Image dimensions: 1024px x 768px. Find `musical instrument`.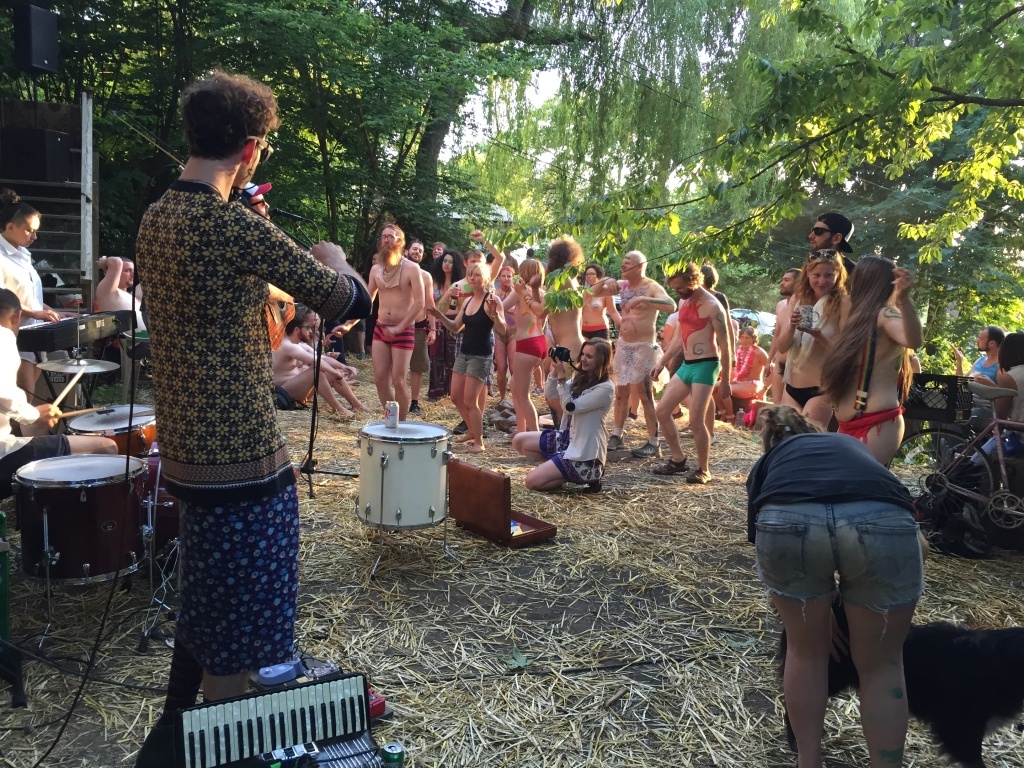
[left=346, top=414, right=470, bottom=575].
